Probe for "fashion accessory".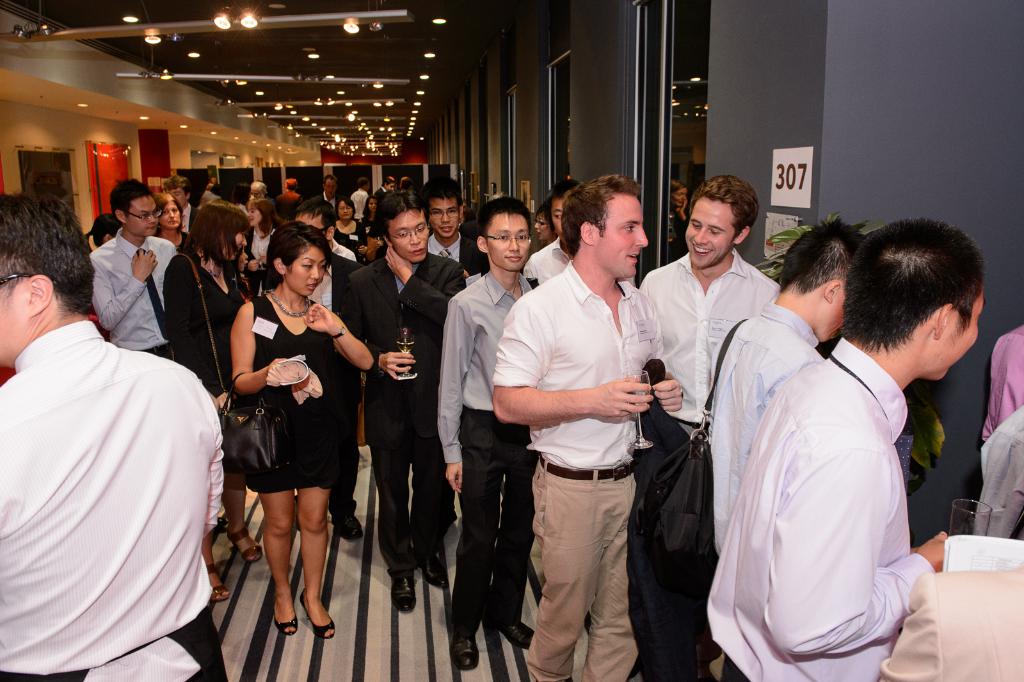
Probe result: Rect(225, 519, 266, 560).
